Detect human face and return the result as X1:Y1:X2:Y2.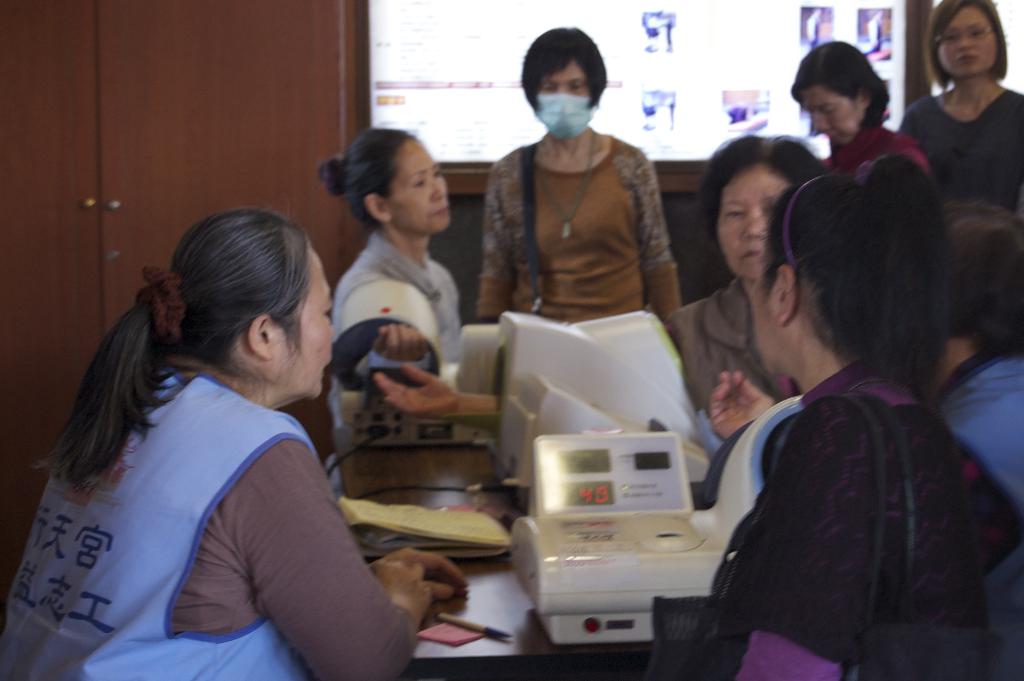
715:170:795:277.
